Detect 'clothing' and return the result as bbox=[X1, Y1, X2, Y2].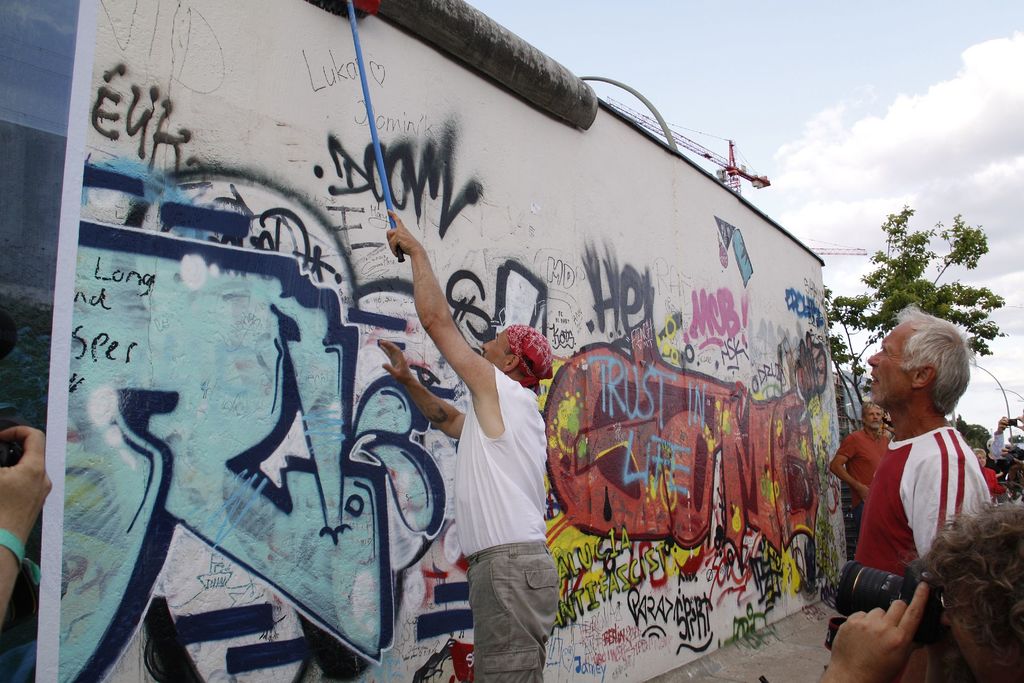
bbox=[988, 431, 1005, 467].
